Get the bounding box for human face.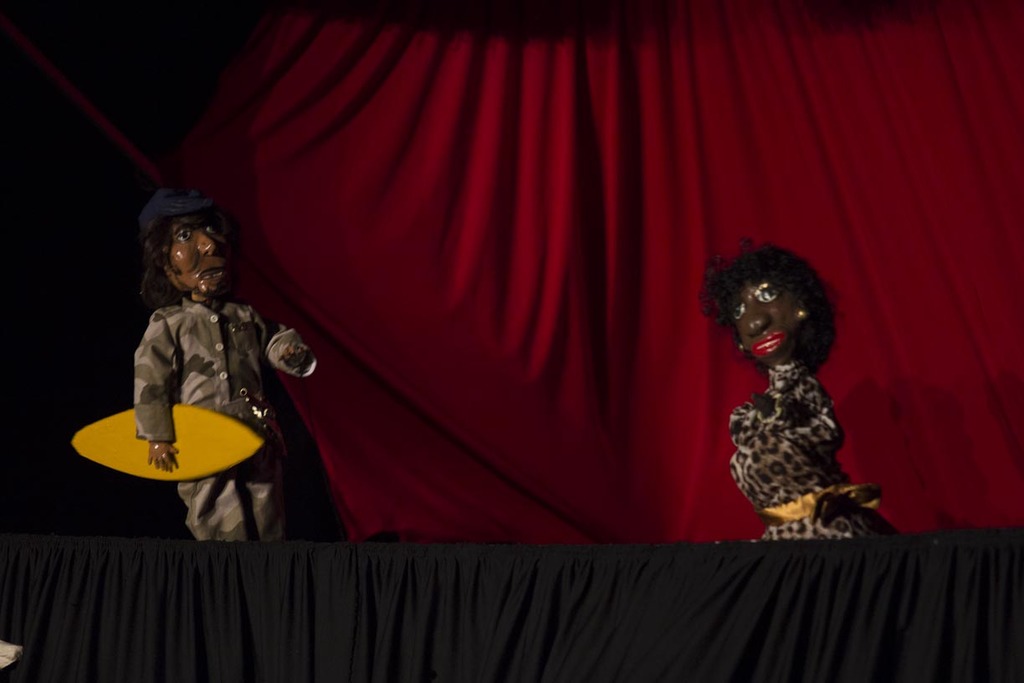
bbox(723, 274, 798, 357).
